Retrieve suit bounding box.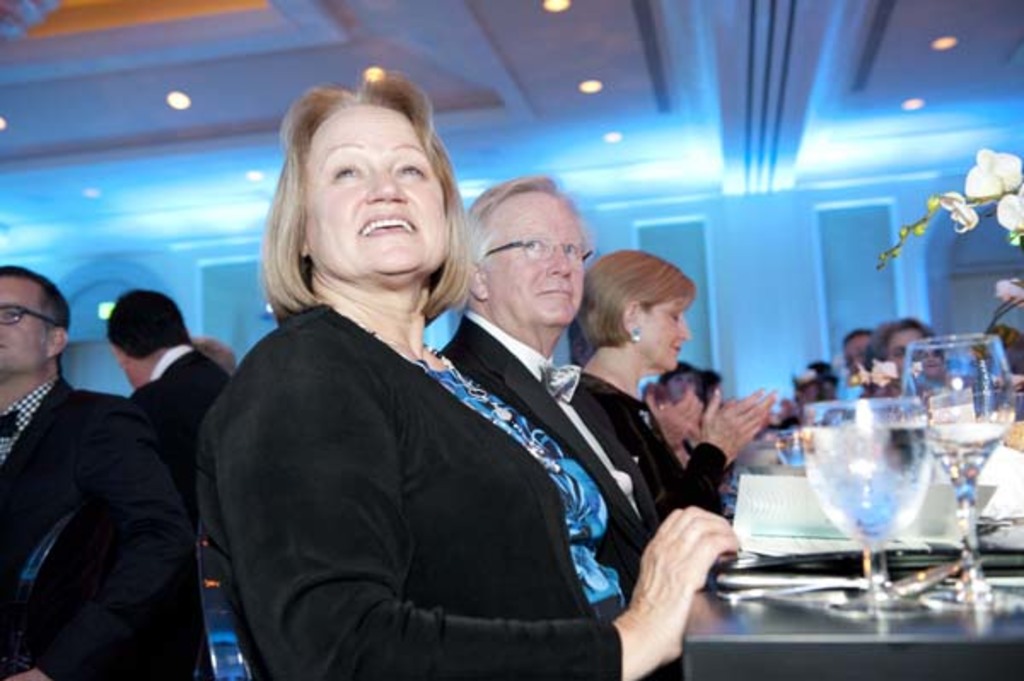
Bounding box: [10,300,227,680].
